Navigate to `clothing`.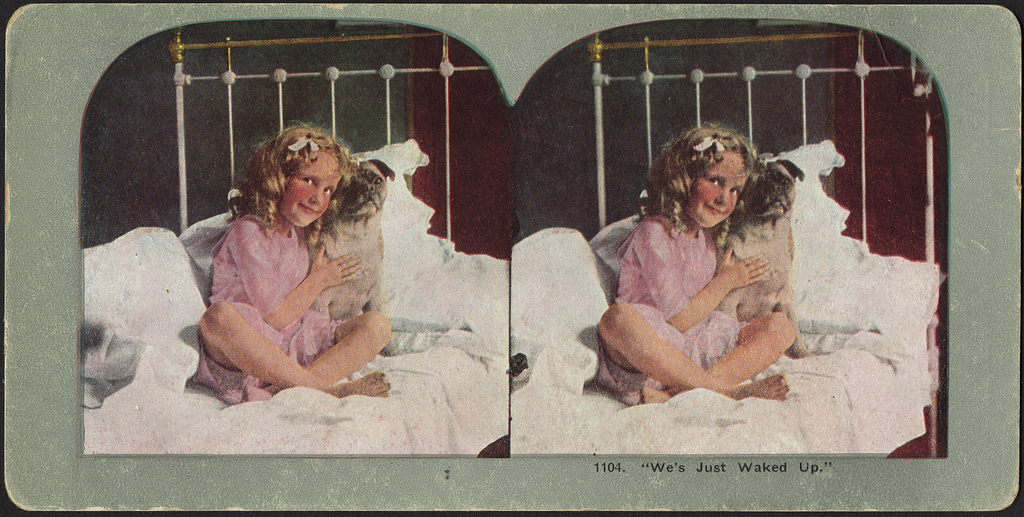
Navigation target: detection(600, 176, 810, 402).
